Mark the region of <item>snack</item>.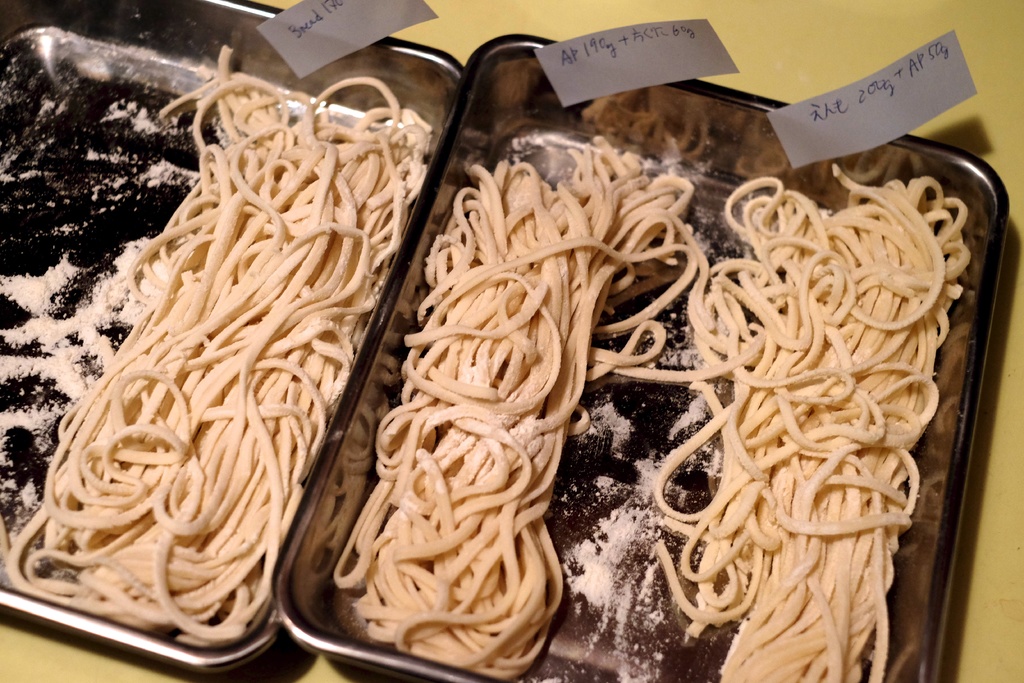
Region: l=55, t=108, r=416, b=622.
